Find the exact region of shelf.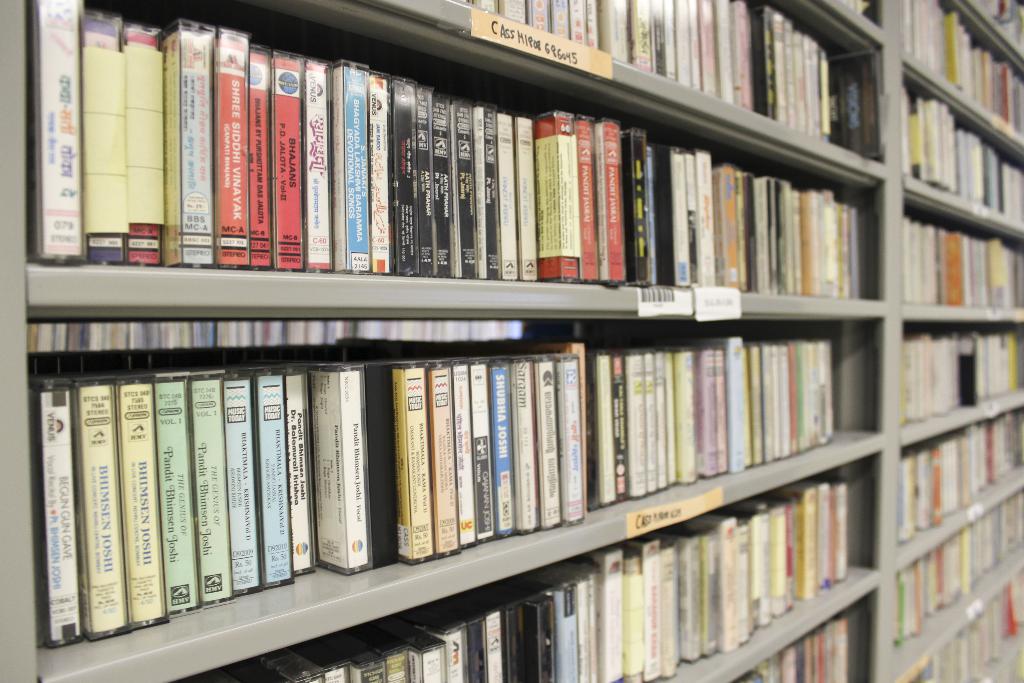
Exact region: l=898, t=500, r=1023, b=664.
